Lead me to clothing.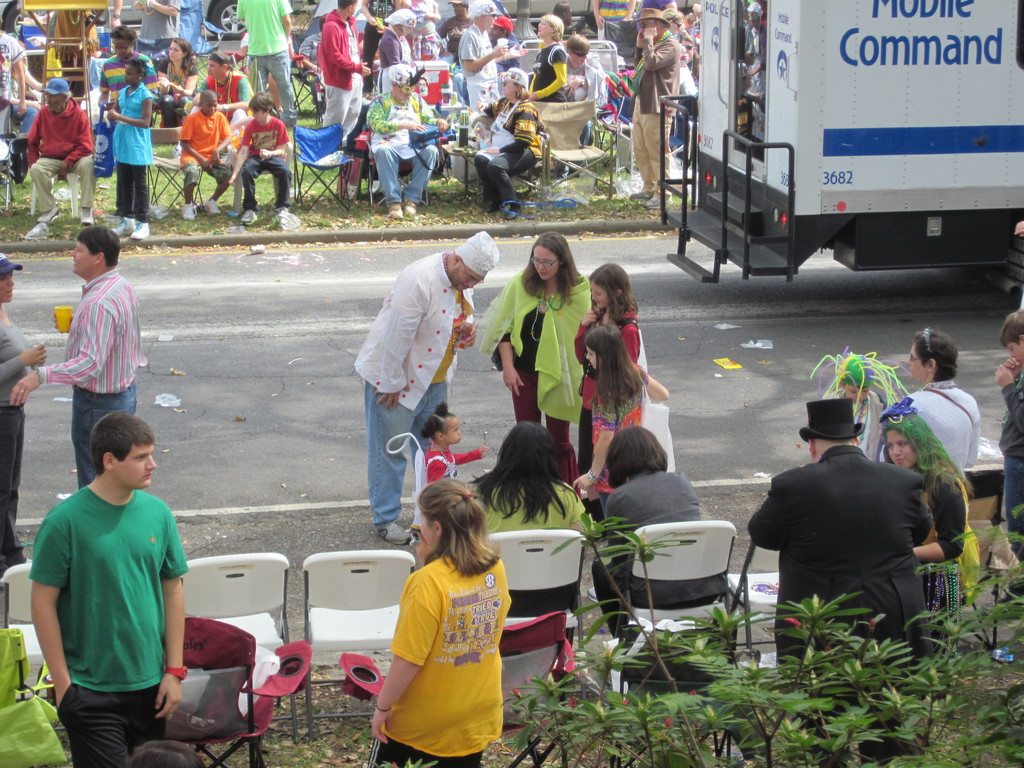
Lead to 378,23,408,71.
